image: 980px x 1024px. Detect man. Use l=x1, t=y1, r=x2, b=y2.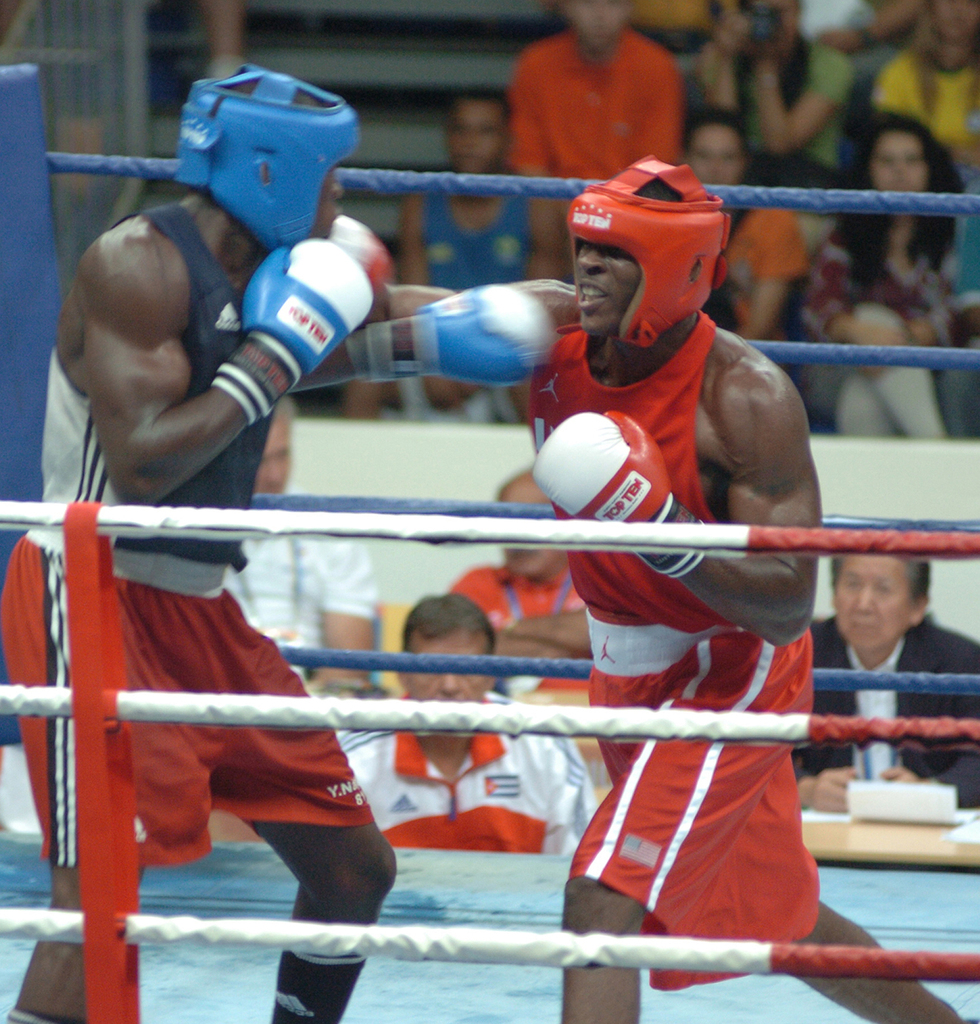
l=440, t=471, r=587, b=707.
